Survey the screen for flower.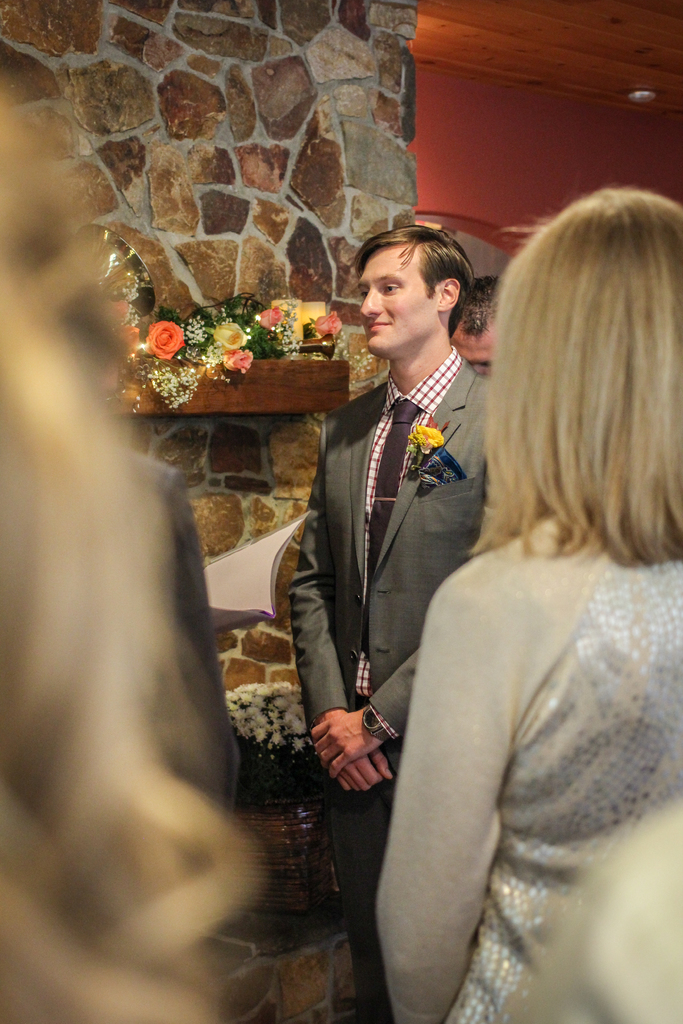
Survey found: <region>408, 421, 445, 460</region>.
